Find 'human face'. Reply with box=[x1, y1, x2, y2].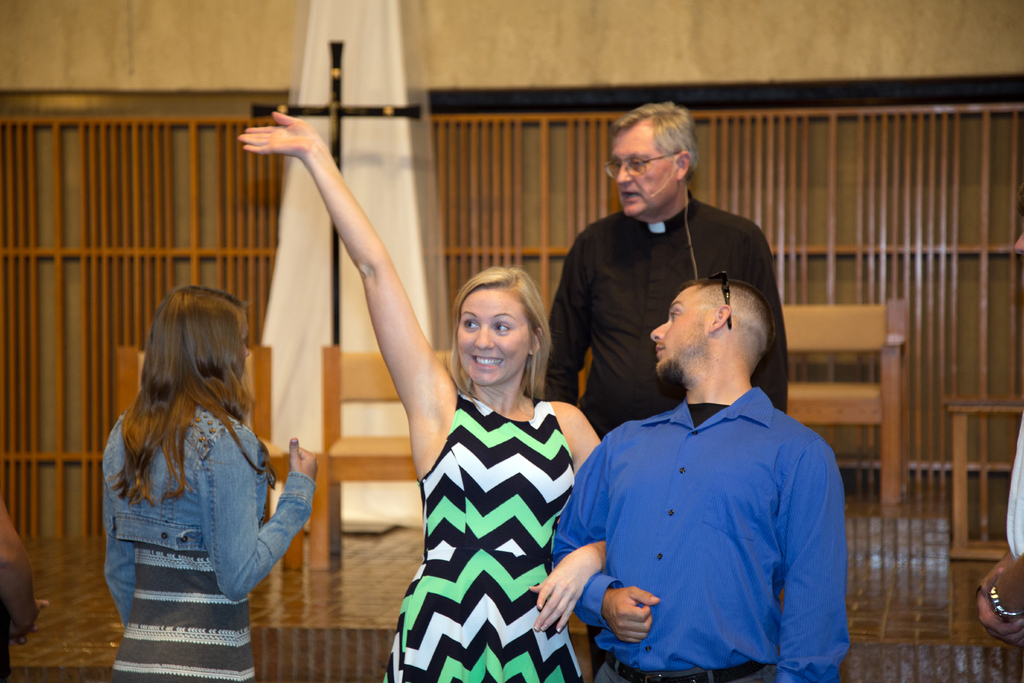
box=[614, 129, 672, 218].
